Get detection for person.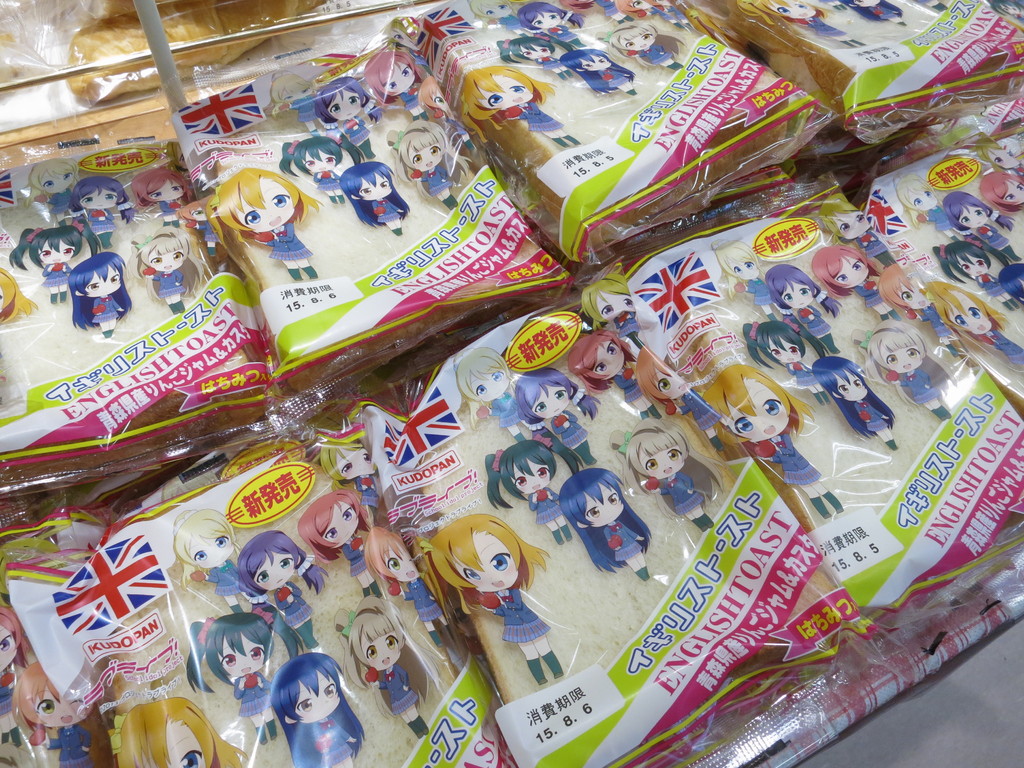
Detection: crop(485, 437, 571, 548).
